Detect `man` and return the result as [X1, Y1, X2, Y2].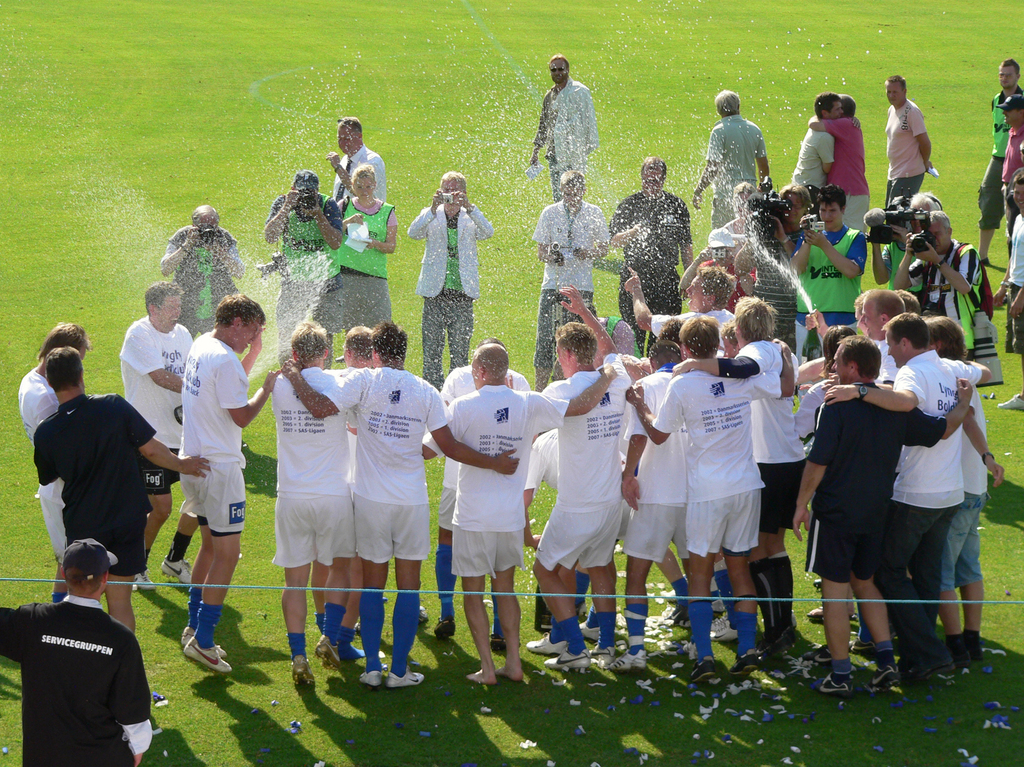
[118, 283, 195, 586].
